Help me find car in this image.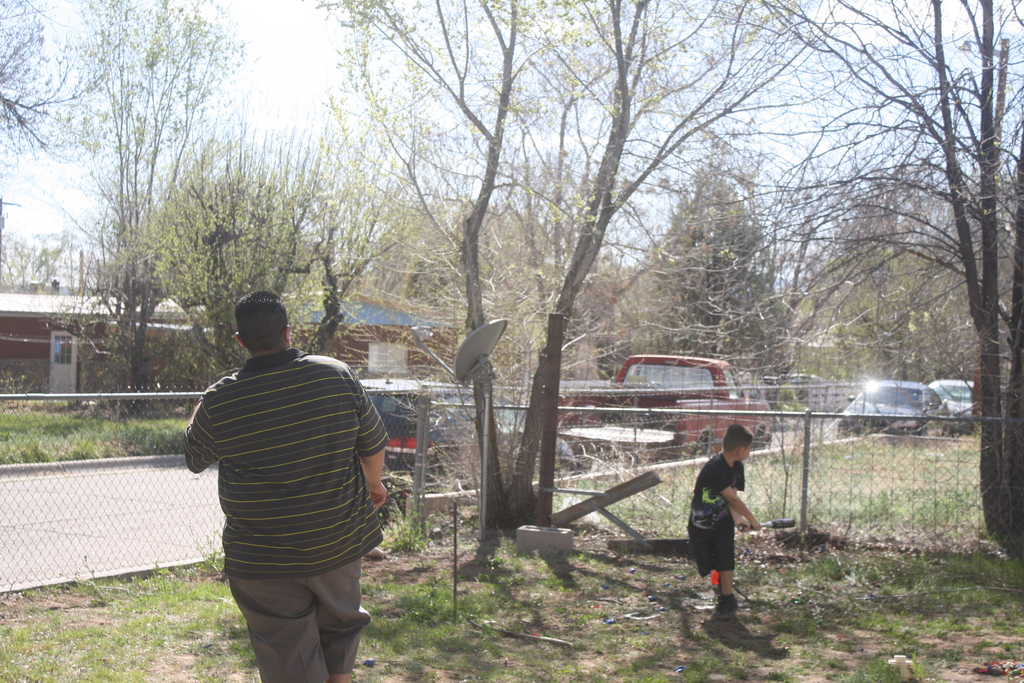
Found it: [358,377,614,527].
